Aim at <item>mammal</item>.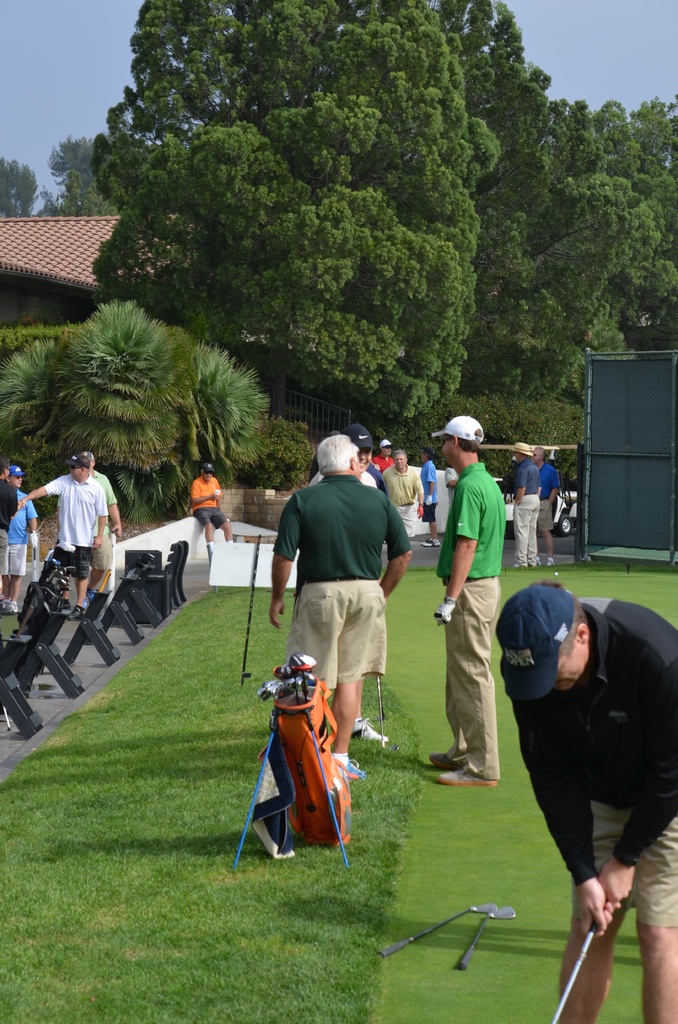
Aimed at (x1=267, y1=431, x2=414, y2=737).
